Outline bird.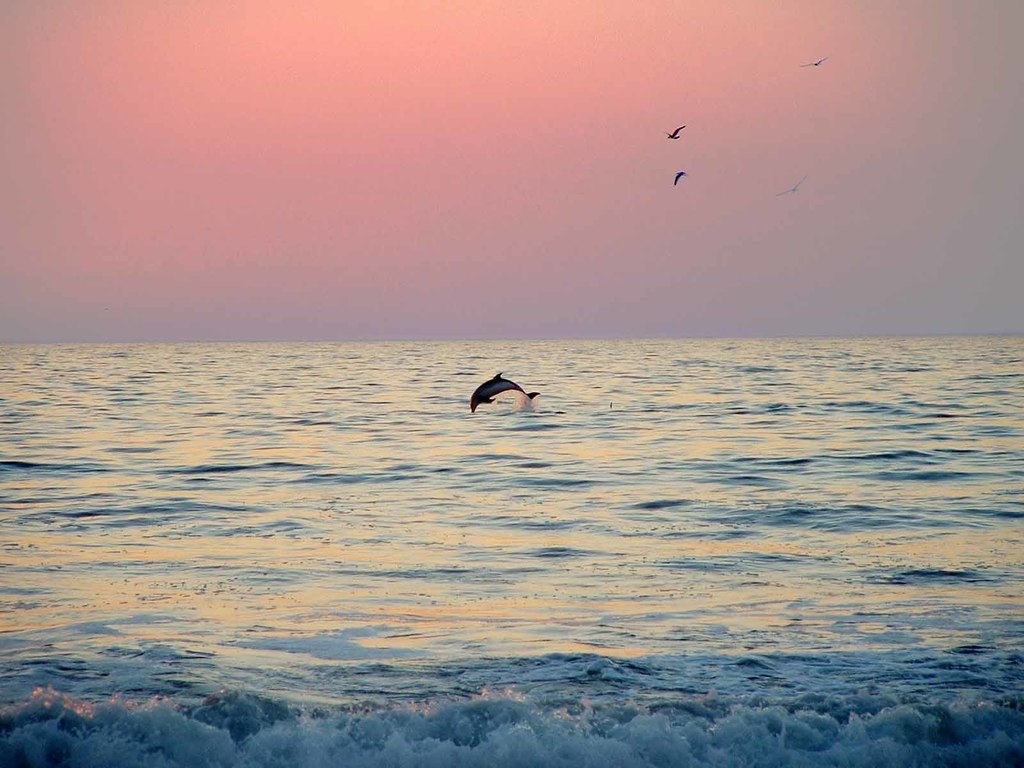
Outline: [x1=673, y1=168, x2=691, y2=187].
